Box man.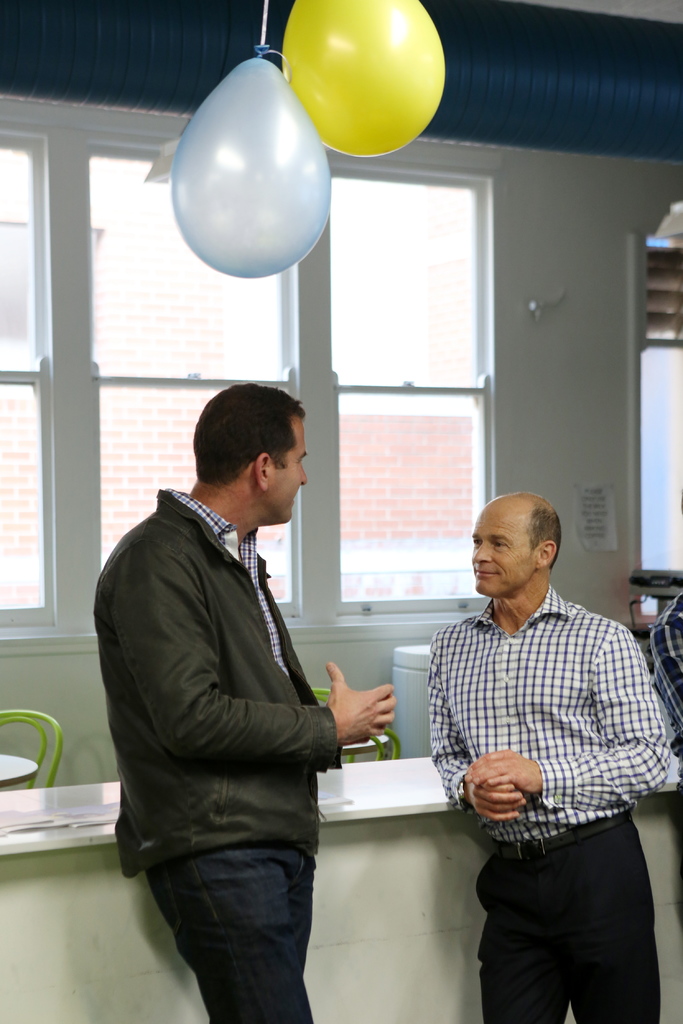
bbox=(405, 479, 664, 988).
